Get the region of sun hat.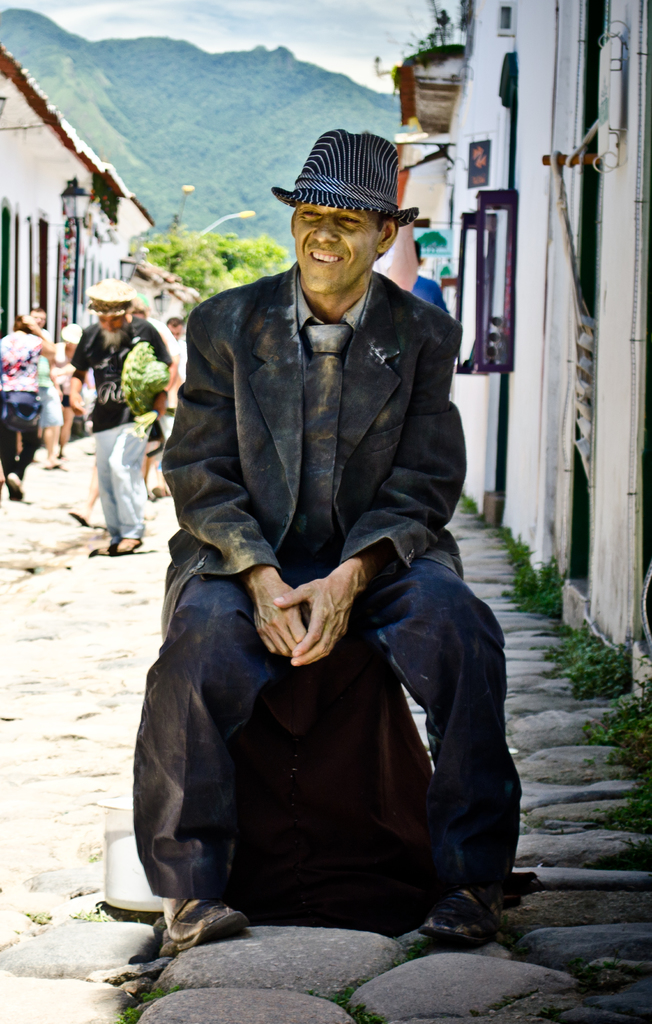
(84, 281, 141, 316).
